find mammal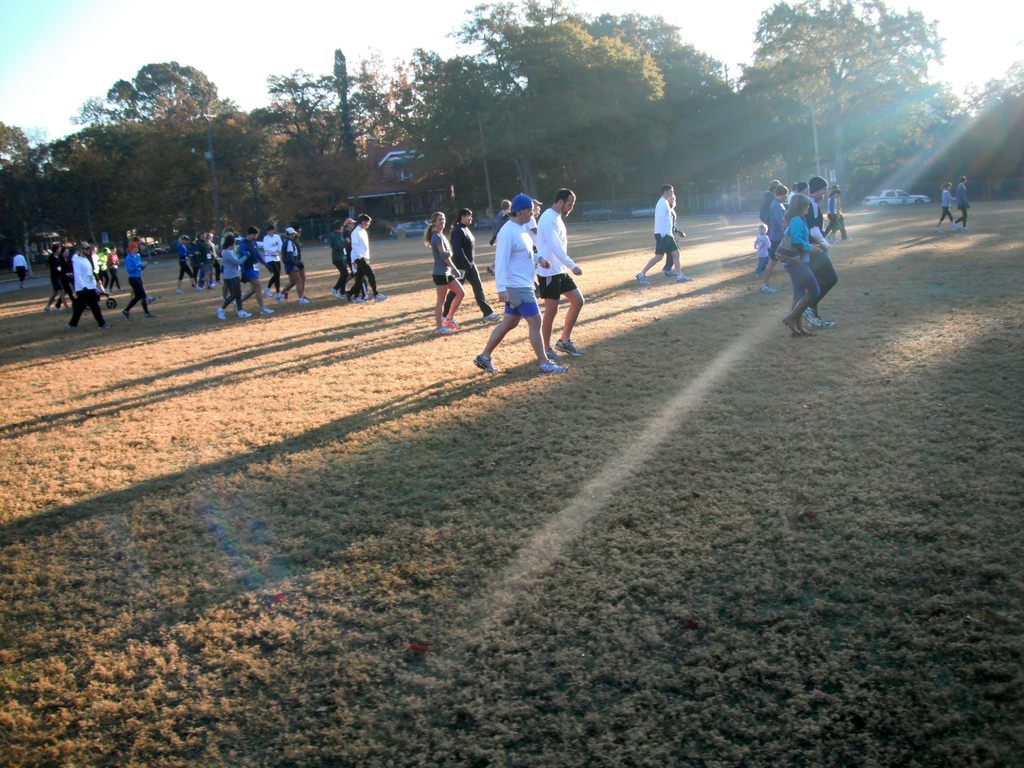
[634, 188, 691, 284]
